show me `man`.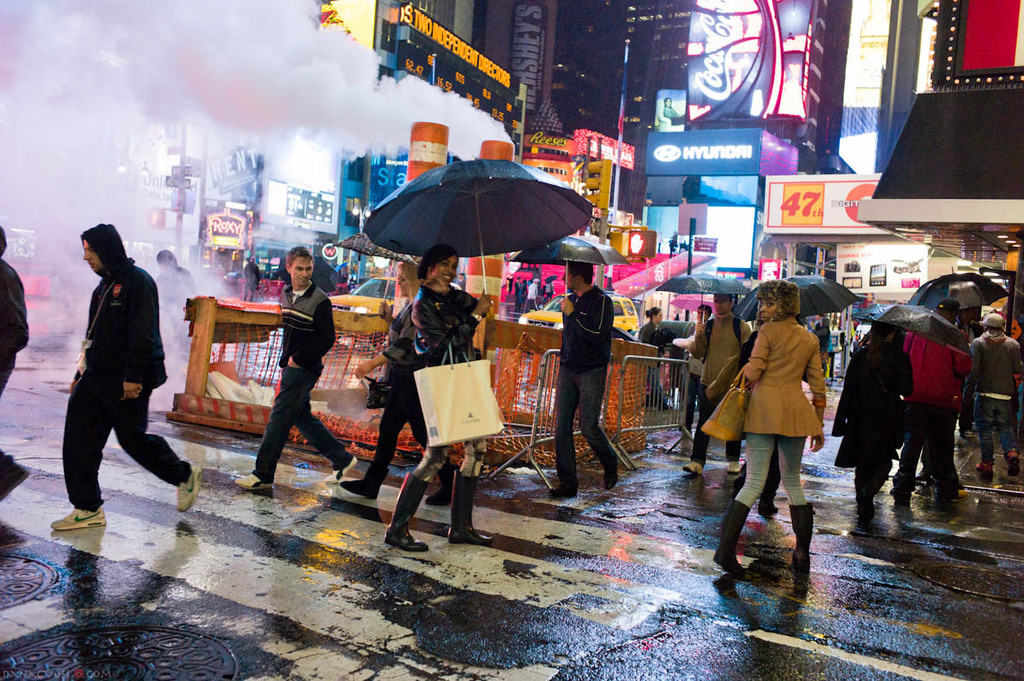
`man` is here: (966,311,1023,480).
